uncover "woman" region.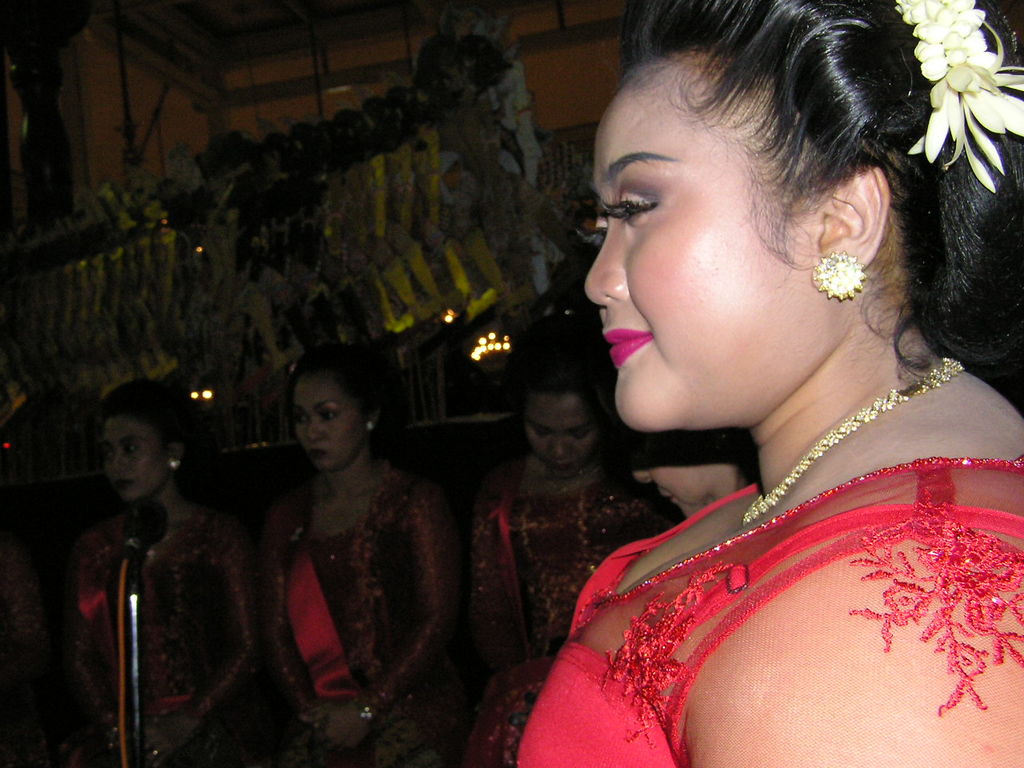
Uncovered: l=462, t=340, r=686, b=767.
